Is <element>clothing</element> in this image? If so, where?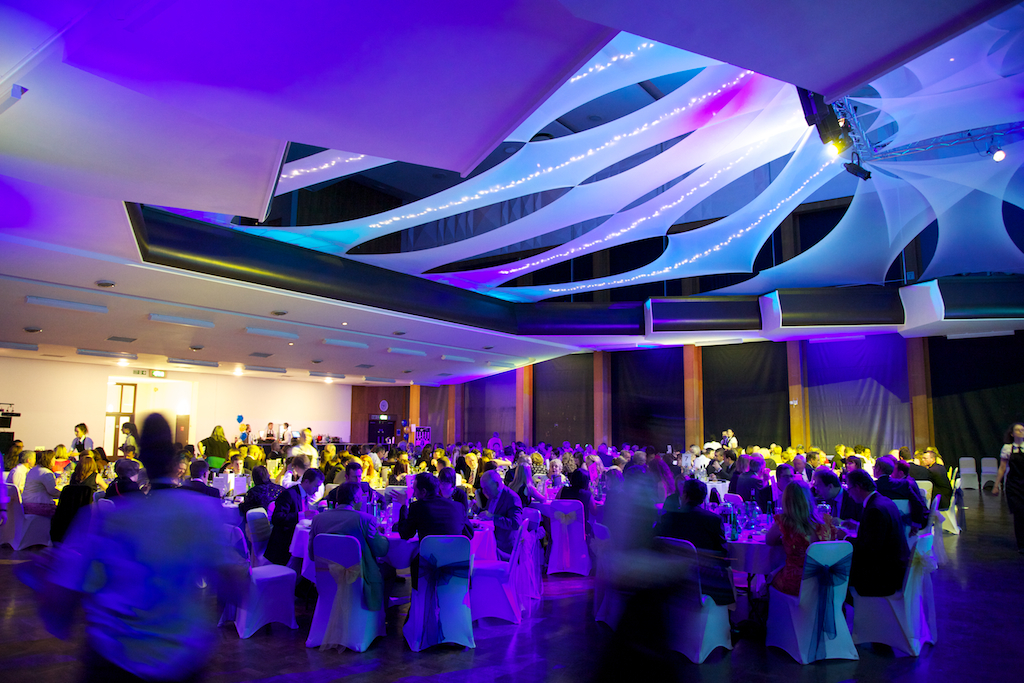
Yes, at Rect(823, 485, 858, 524).
